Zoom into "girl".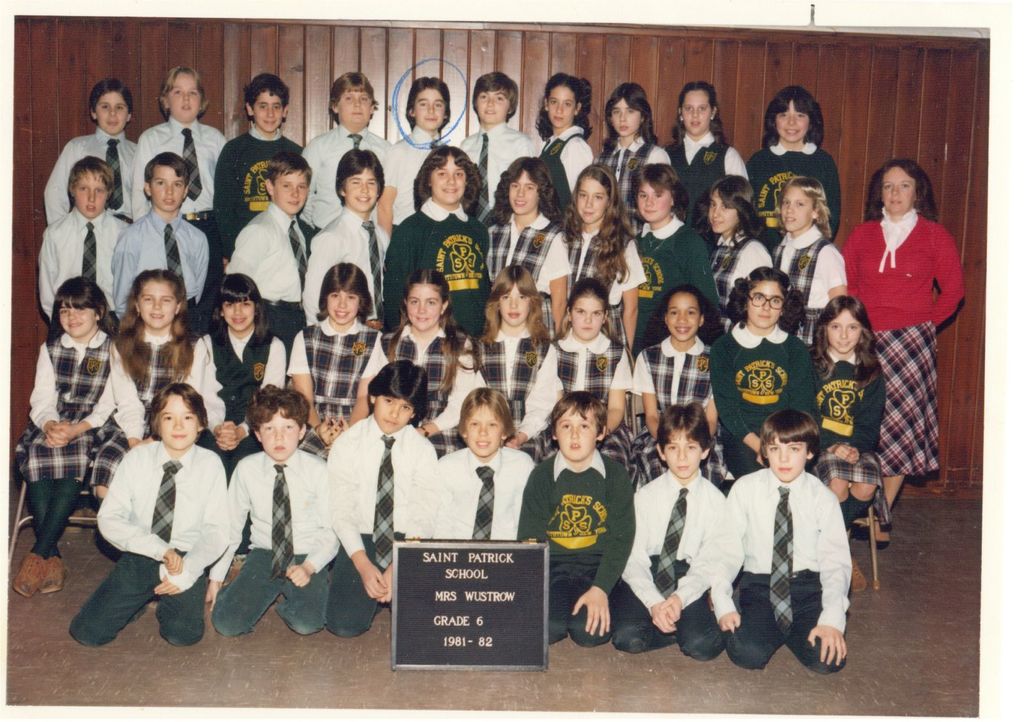
Zoom target: [x1=538, y1=76, x2=596, y2=226].
